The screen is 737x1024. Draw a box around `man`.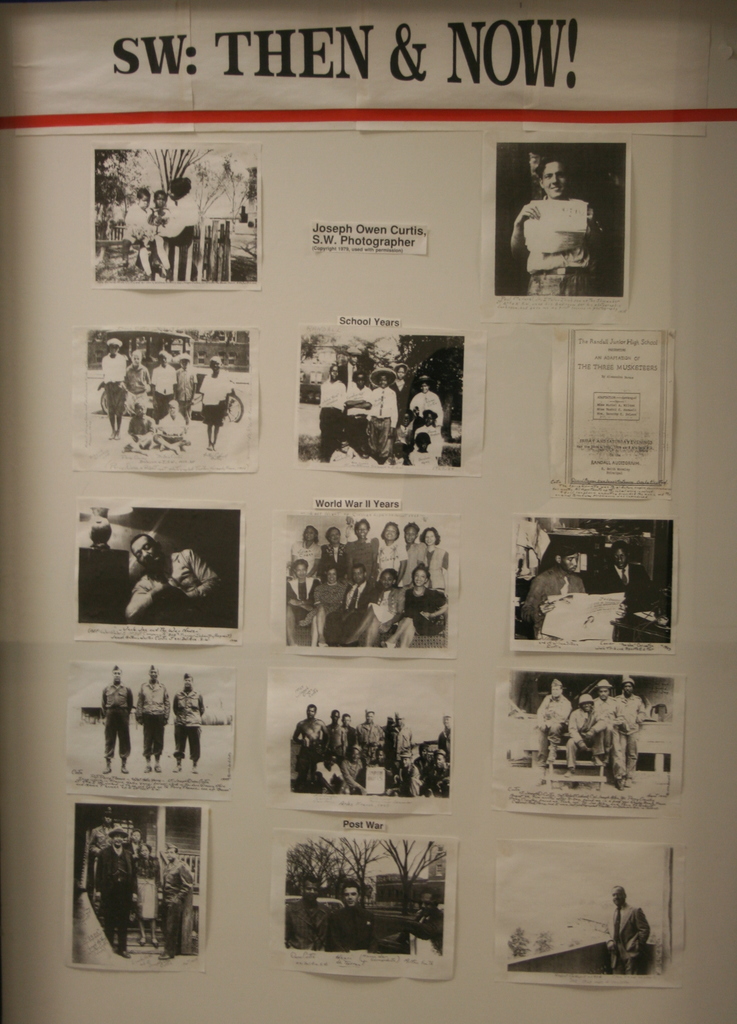
(left=312, top=751, right=344, bottom=800).
